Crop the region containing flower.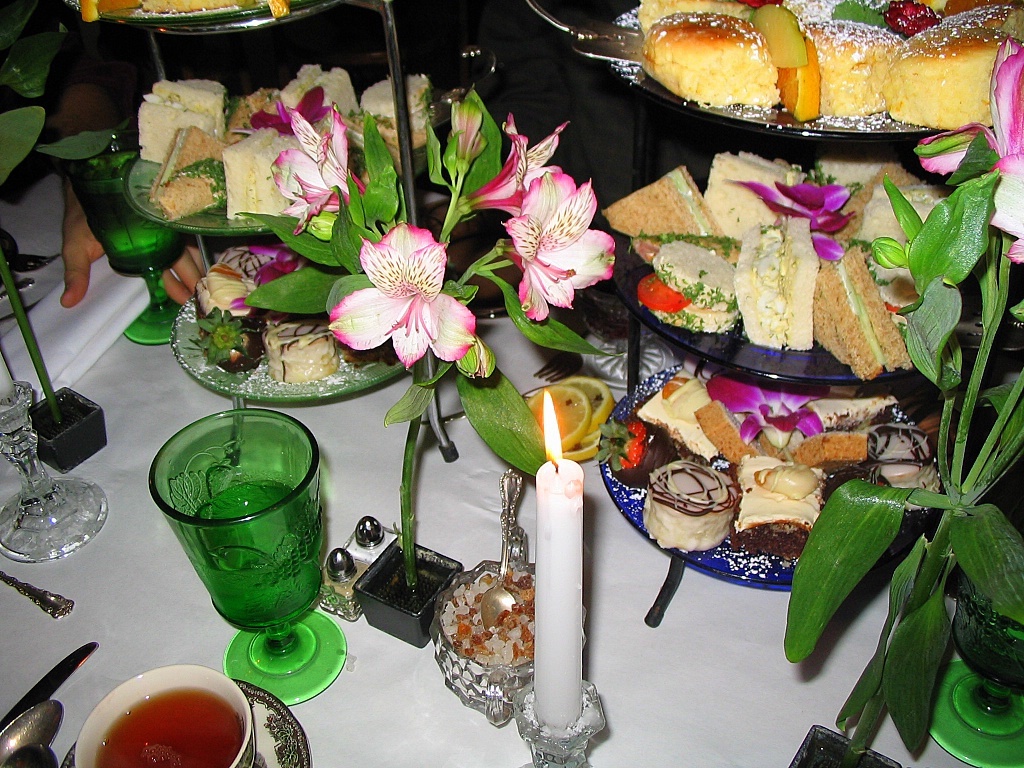
Crop region: box=[324, 218, 472, 377].
